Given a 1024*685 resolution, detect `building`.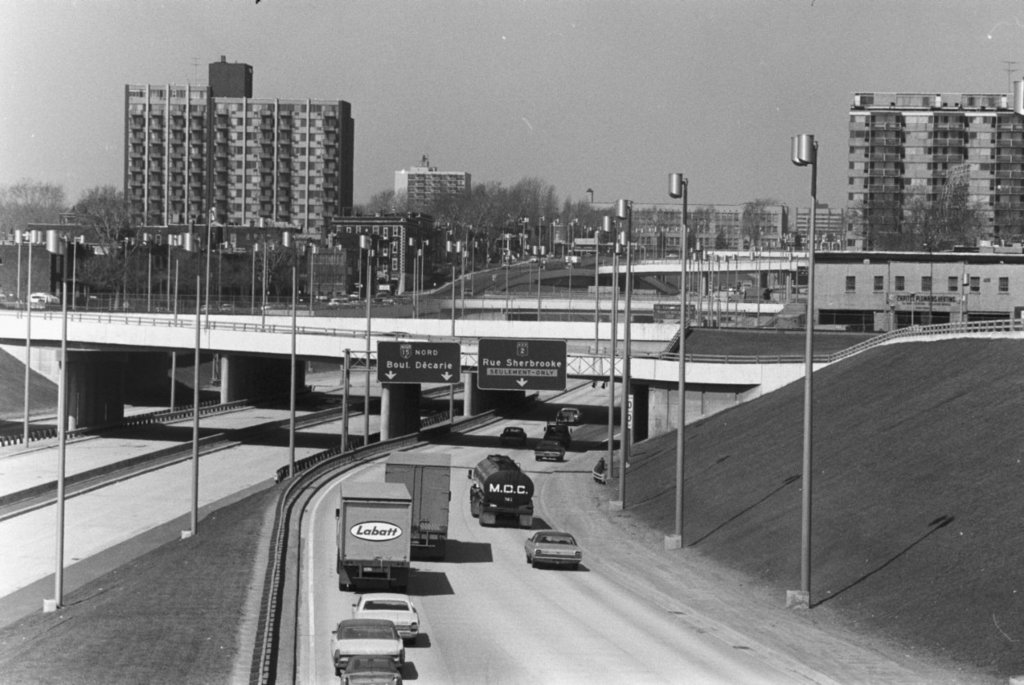
l=326, t=211, r=428, b=284.
